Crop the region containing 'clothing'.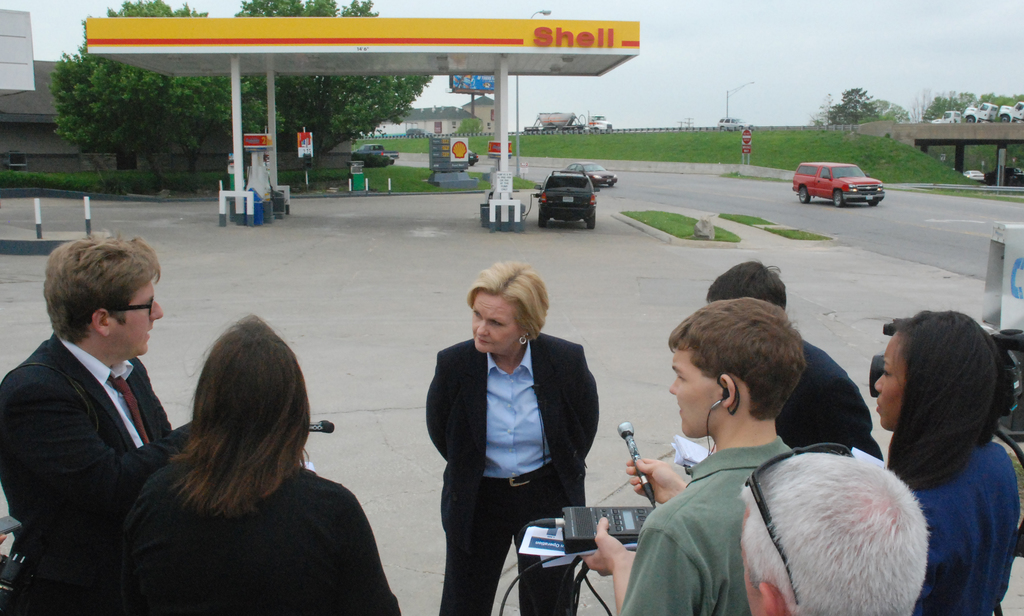
Crop region: bbox=(620, 438, 786, 615).
